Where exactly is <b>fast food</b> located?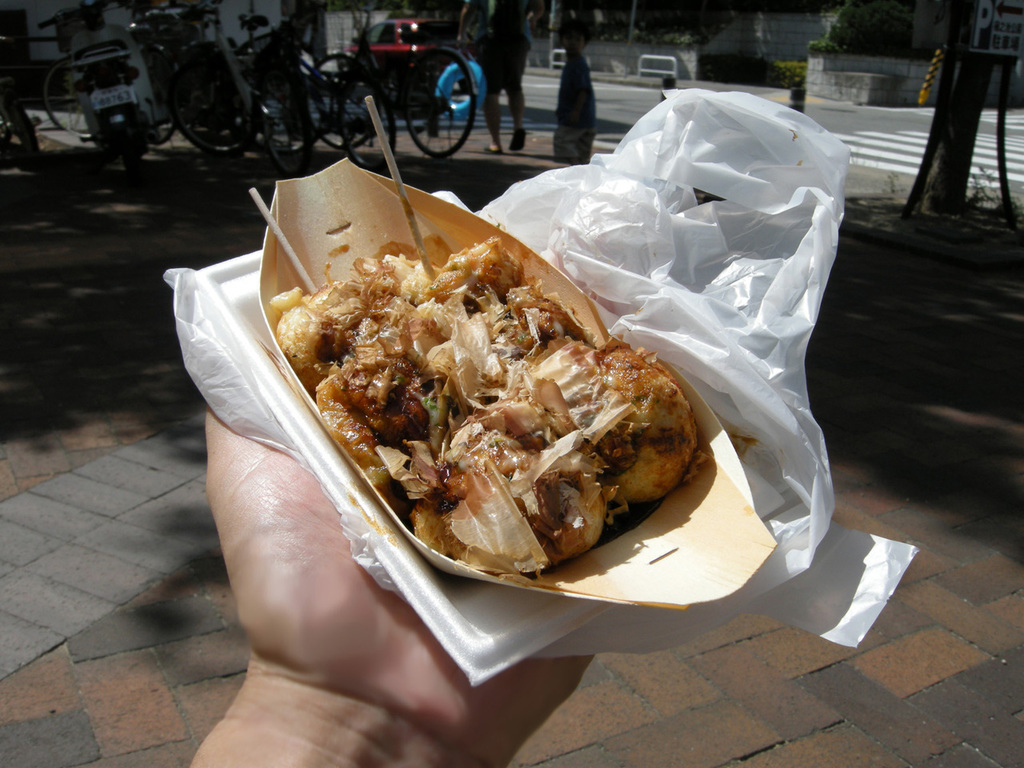
Its bounding box is rect(274, 227, 697, 570).
